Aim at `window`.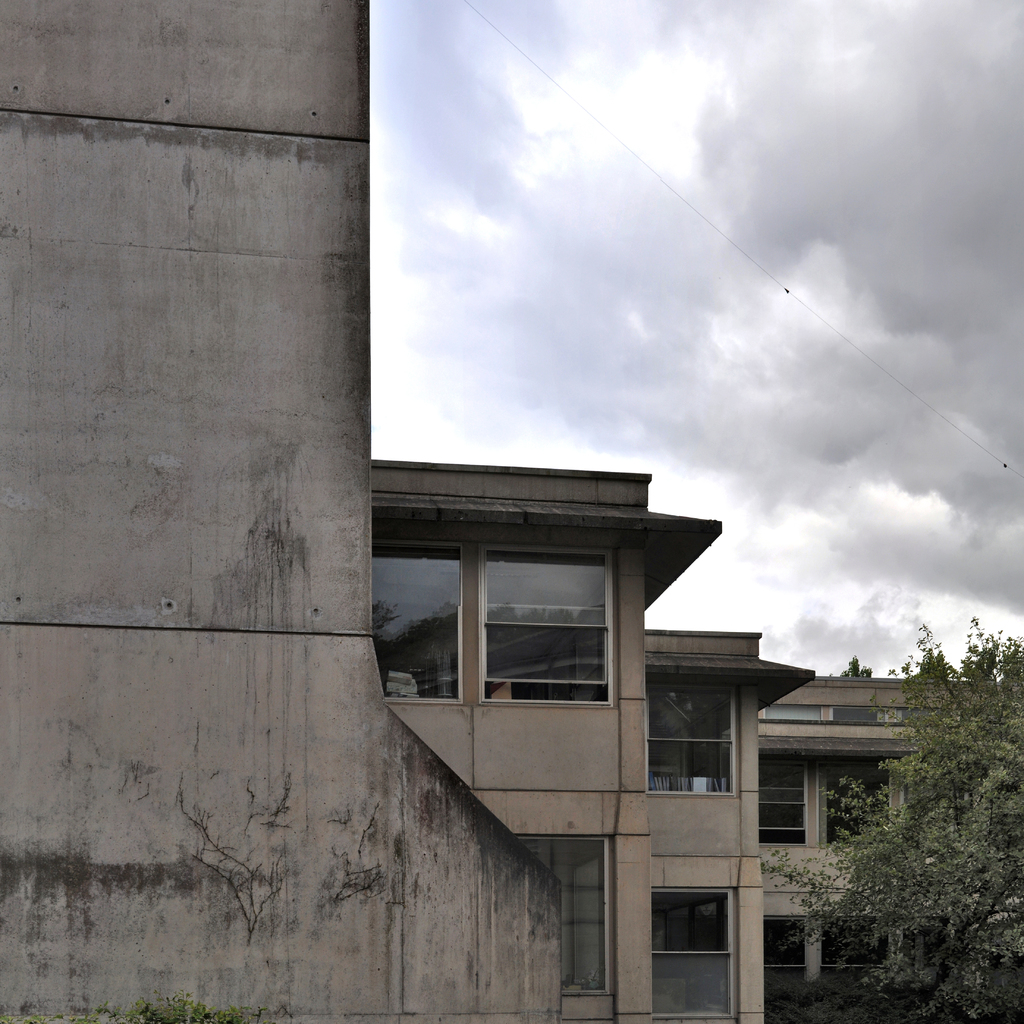
Aimed at <region>648, 888, 739, 1022</region>.
